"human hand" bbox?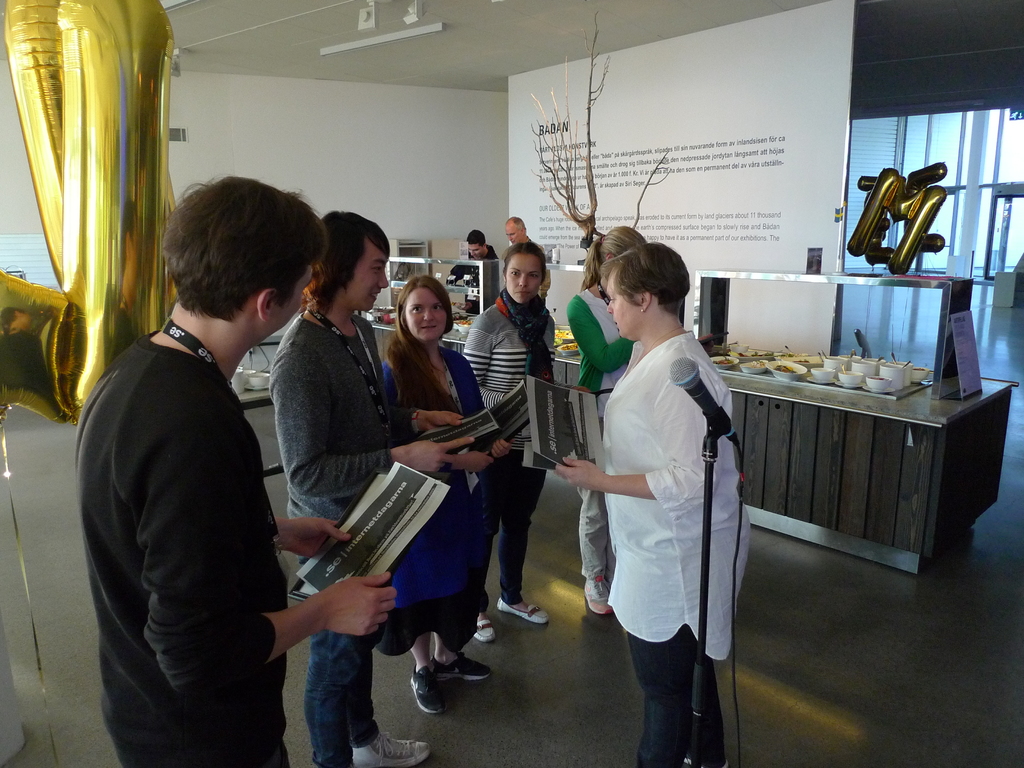
491, 440, 513, 460
